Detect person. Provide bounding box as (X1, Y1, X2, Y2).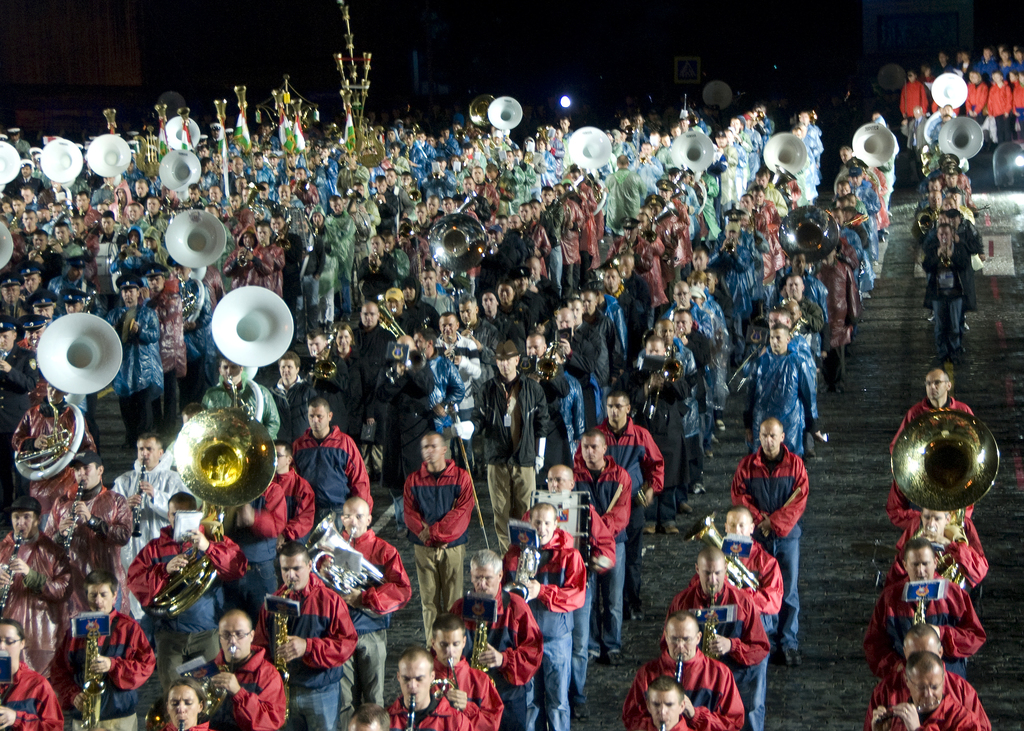
(384, 649, 469, 730).
